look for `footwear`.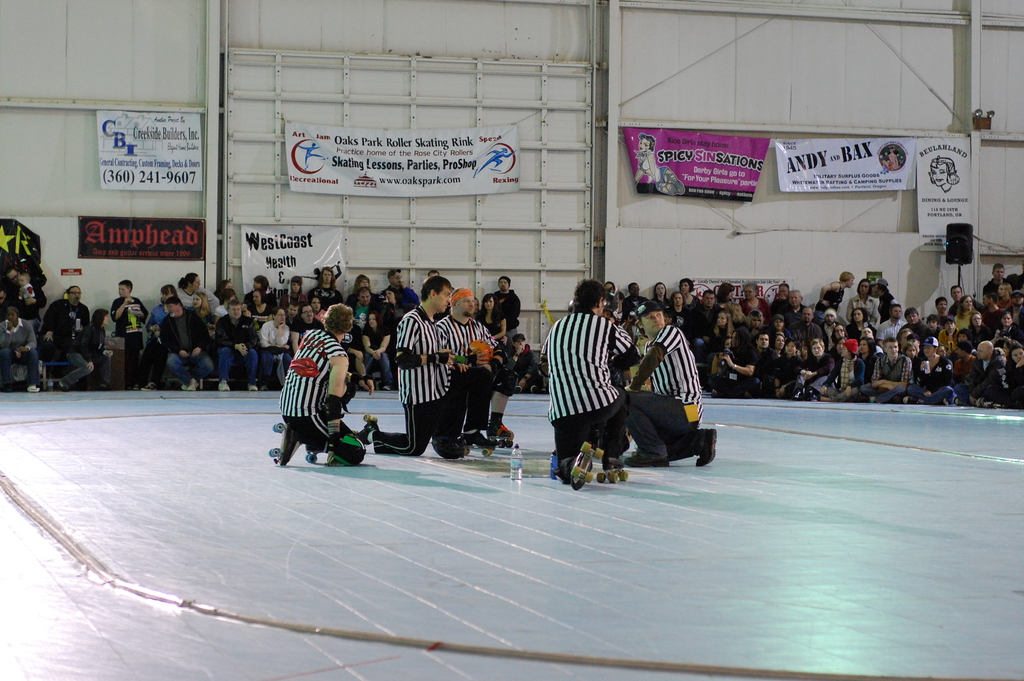
Found: [left=456, top=434, right=498, bottom=445].
